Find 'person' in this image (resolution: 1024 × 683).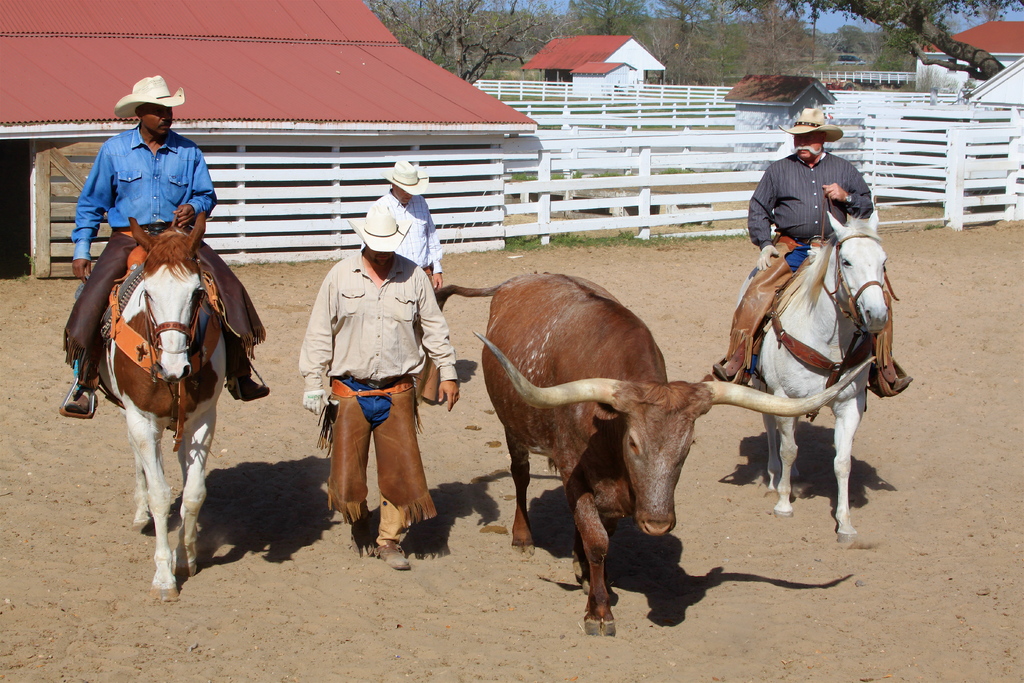
[708, 104, 874, 378].
